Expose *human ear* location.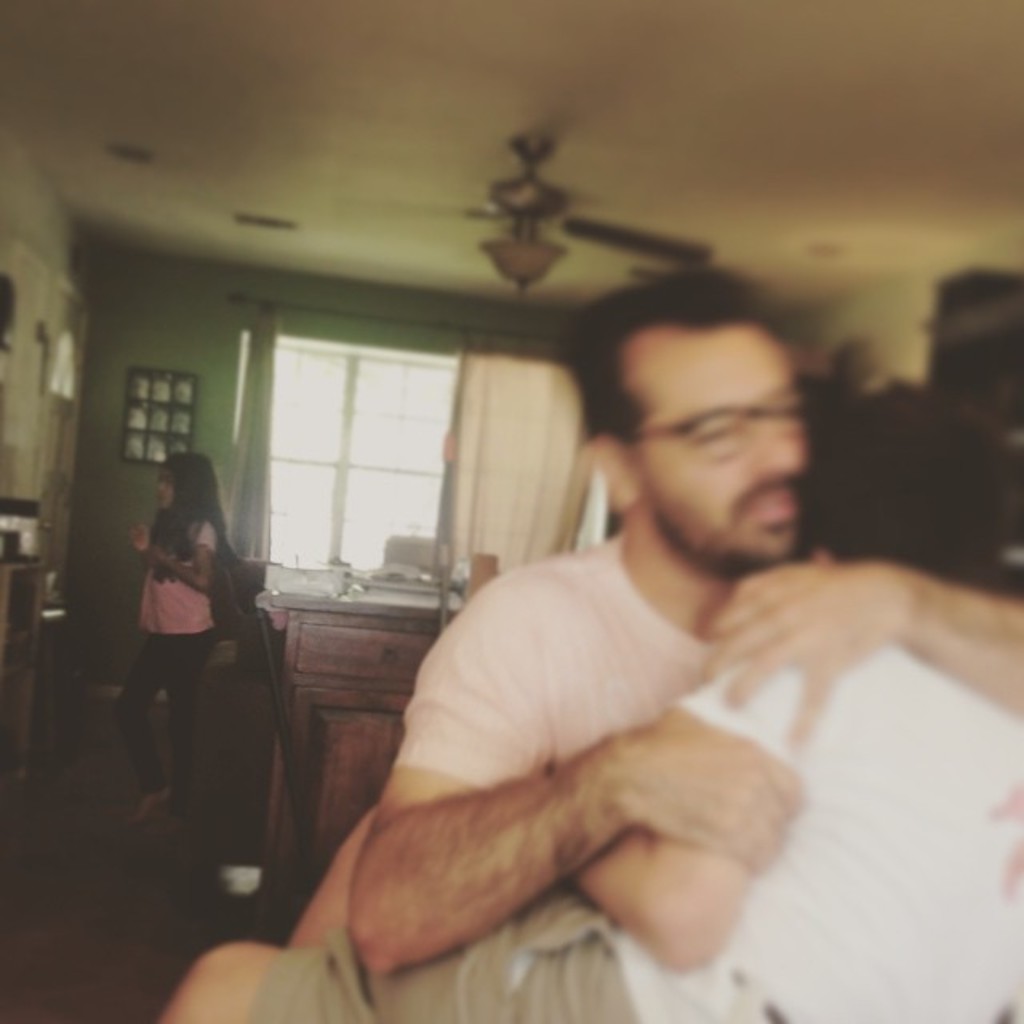
Exposed at [x1=594, y1=434, x2=650, y2=509].
